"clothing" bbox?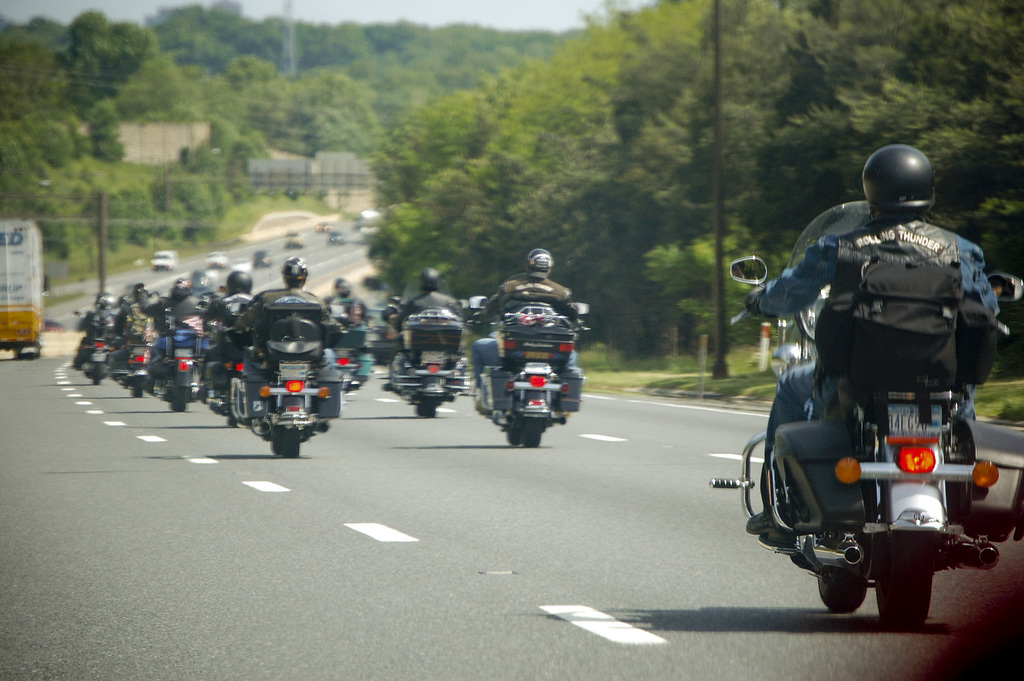
left=76, top=283, right=581, bottom=414
